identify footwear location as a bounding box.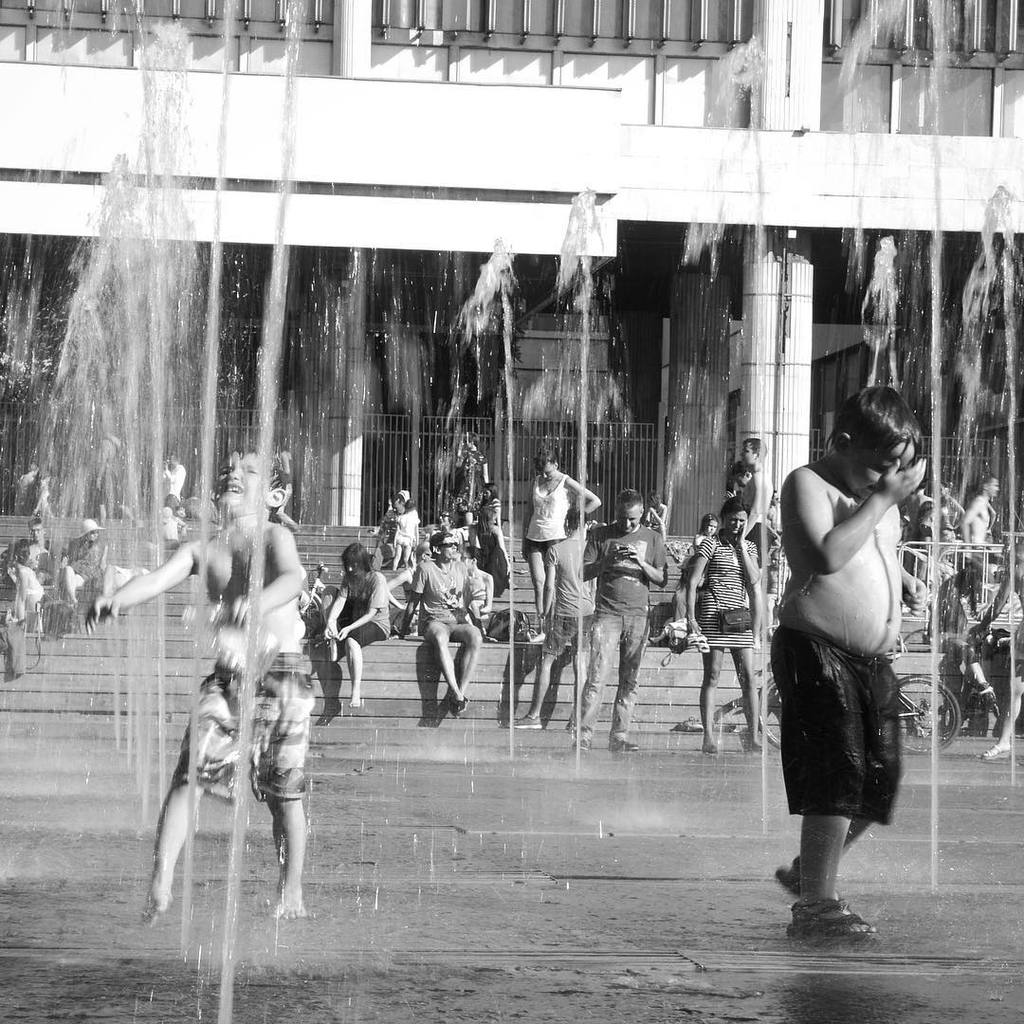
446, 697, 468, 719.
